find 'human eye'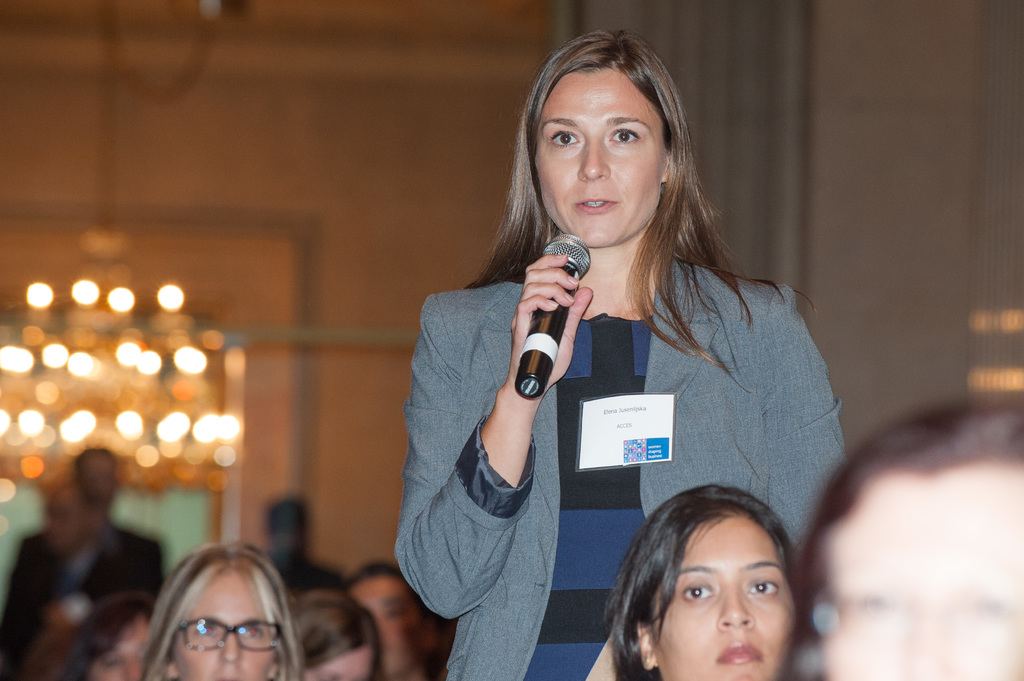
bbox(606, 127, 646, 151)
